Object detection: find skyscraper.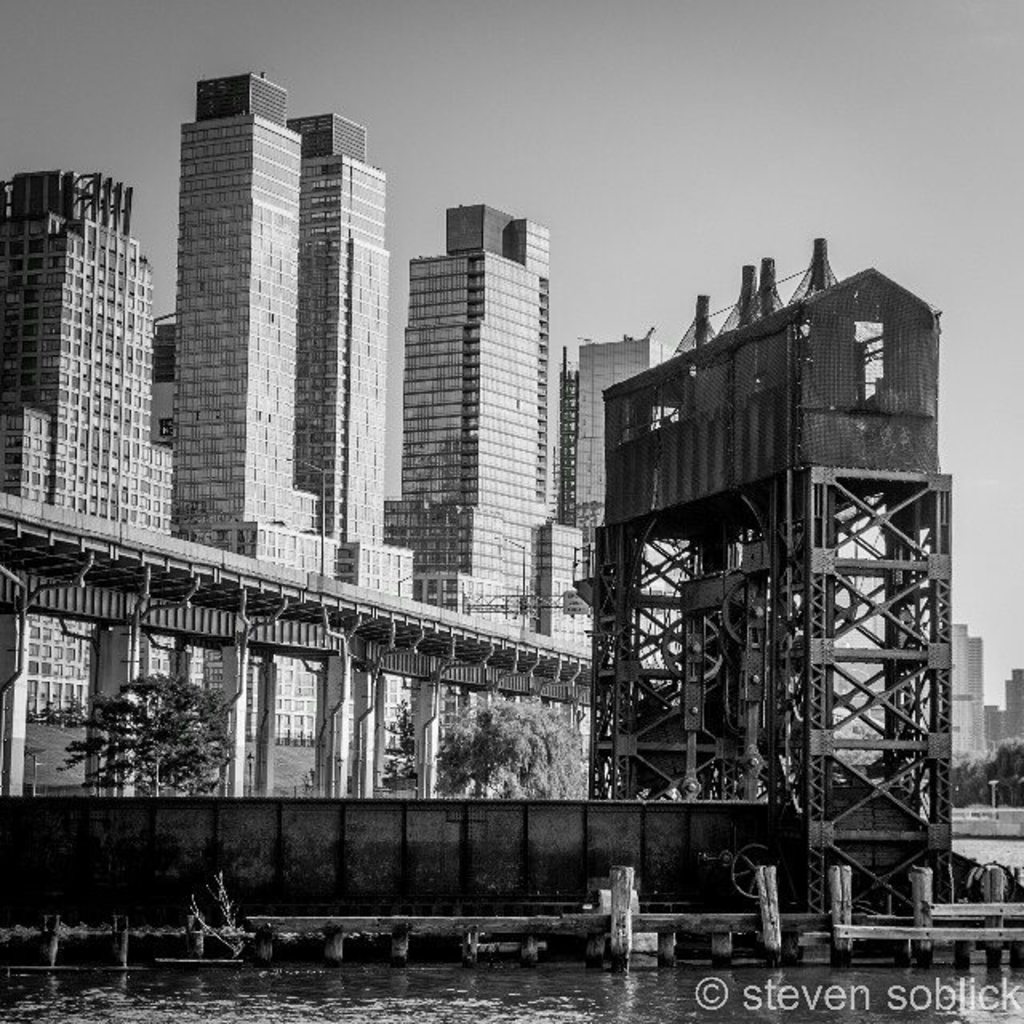
<region>166, 69, 333, 562</region>.
